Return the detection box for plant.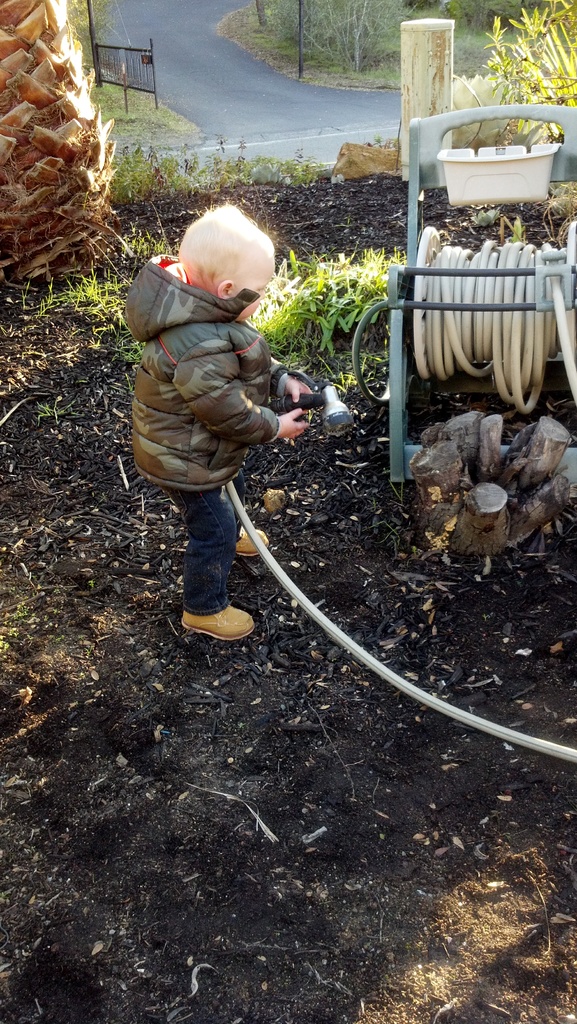
BBox(0, 625, 17, 655).
